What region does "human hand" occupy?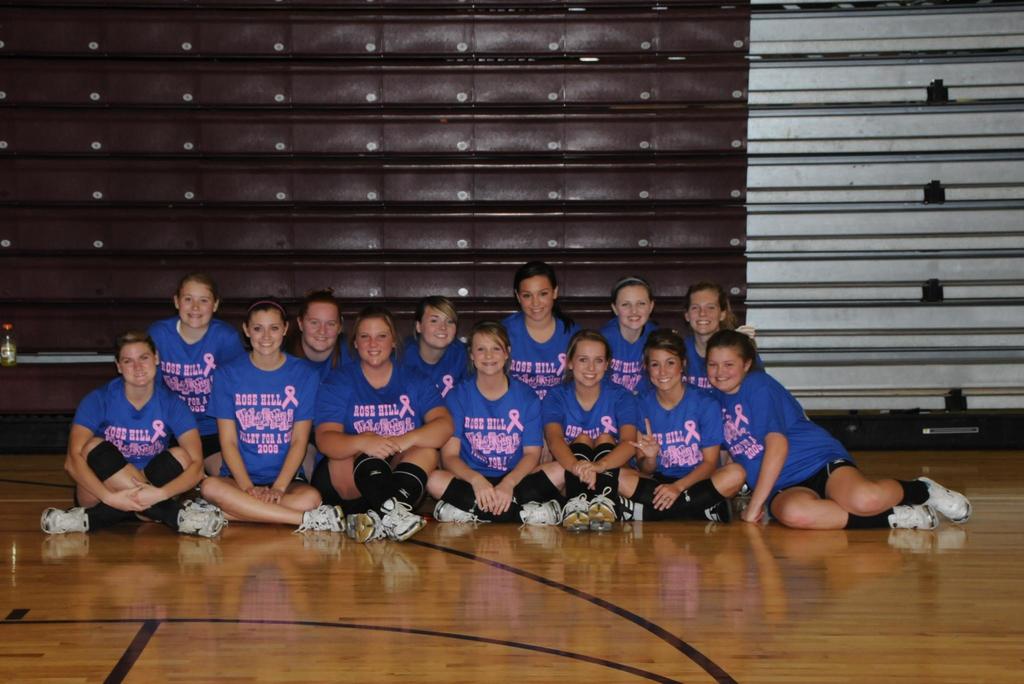
crop(492, 482, 515, 519).
